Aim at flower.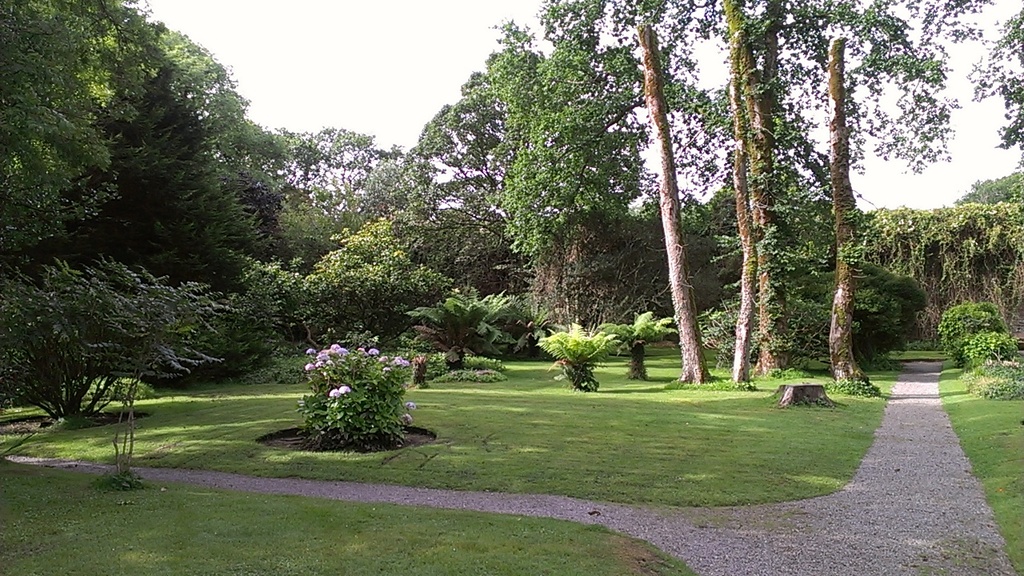
Aimed at {"left": 403, "top": 400, "right": 418, "bottom": 410}.
